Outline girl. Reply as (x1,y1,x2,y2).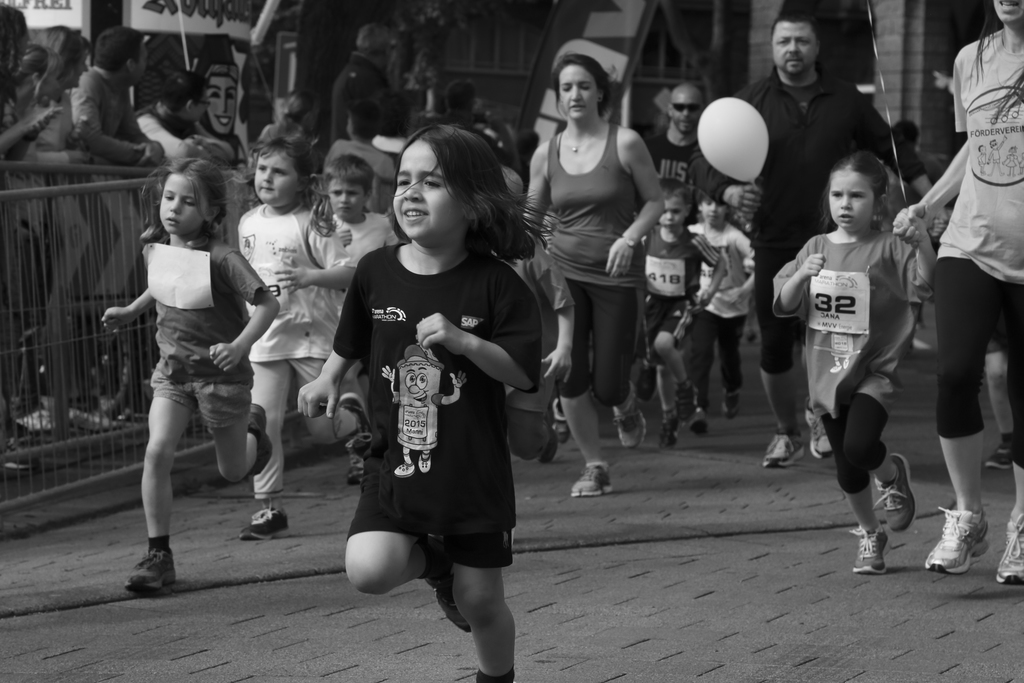
(775,154,935,575).
